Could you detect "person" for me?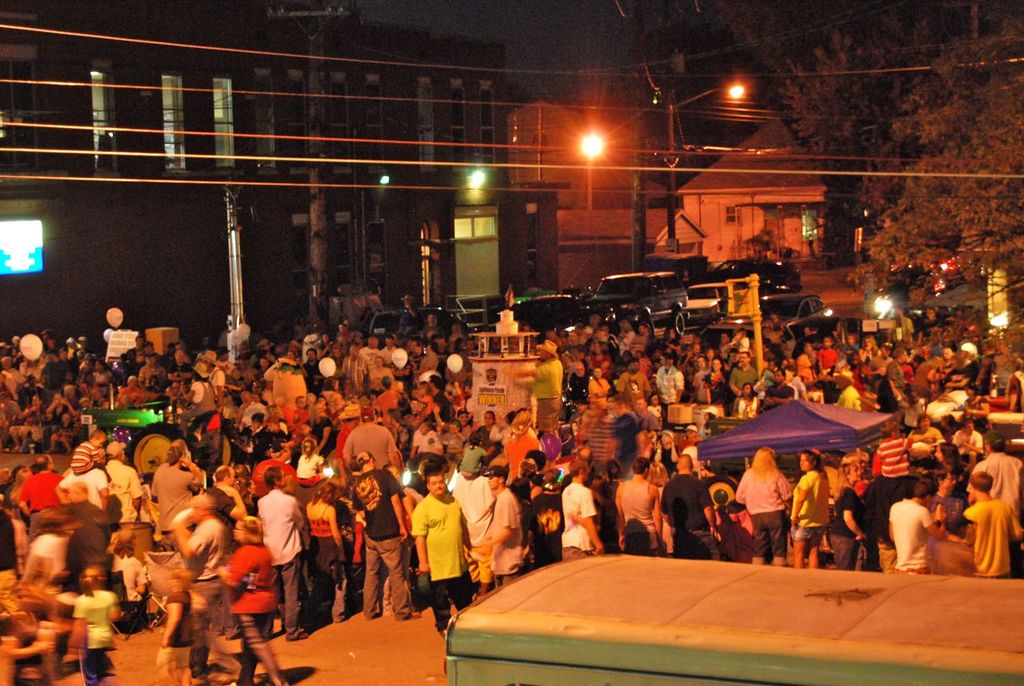
Detection result: left=408, top=473, right=466, bottom=617.
